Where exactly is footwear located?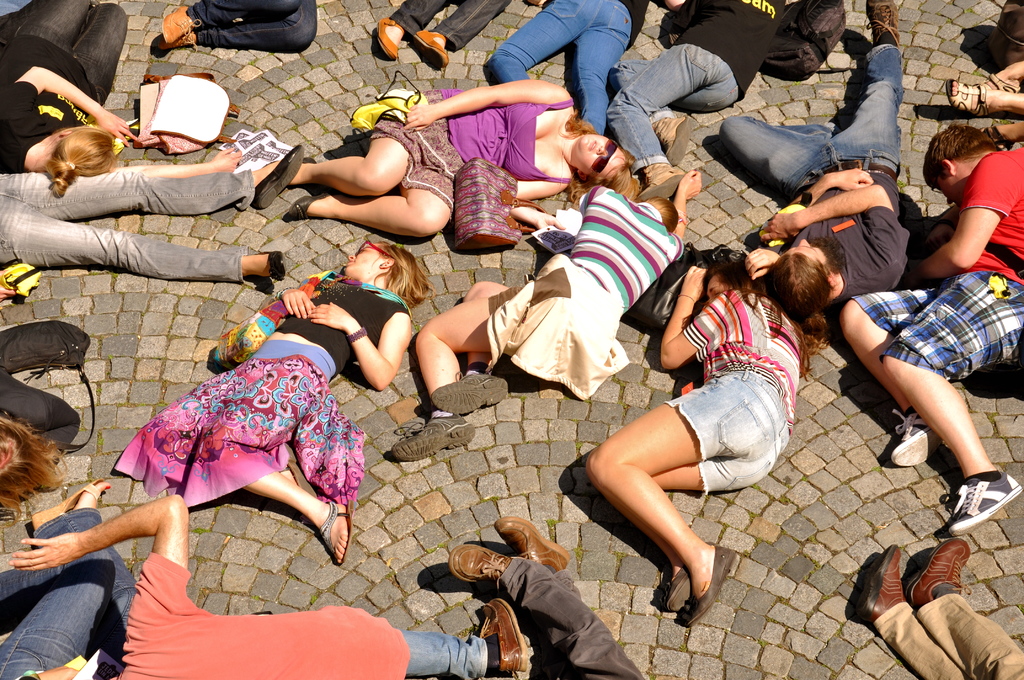
Its bounding box is BBox(859, 539, 899, 613).
